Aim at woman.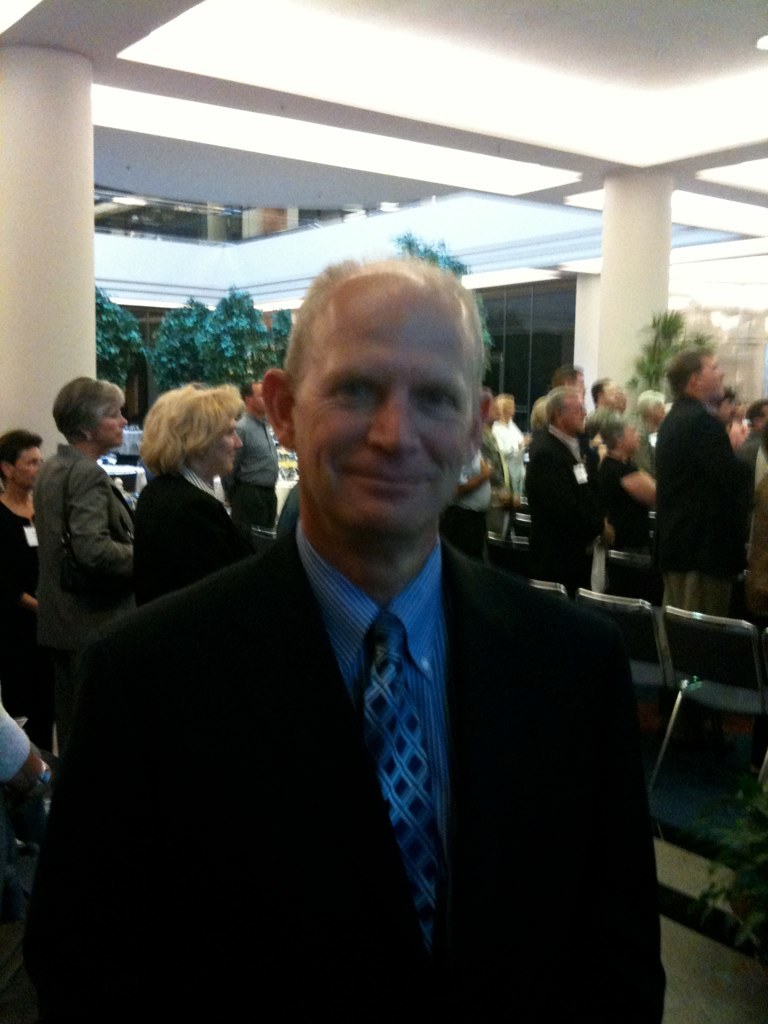
Aimed at region(580, 420, 670, 563).
